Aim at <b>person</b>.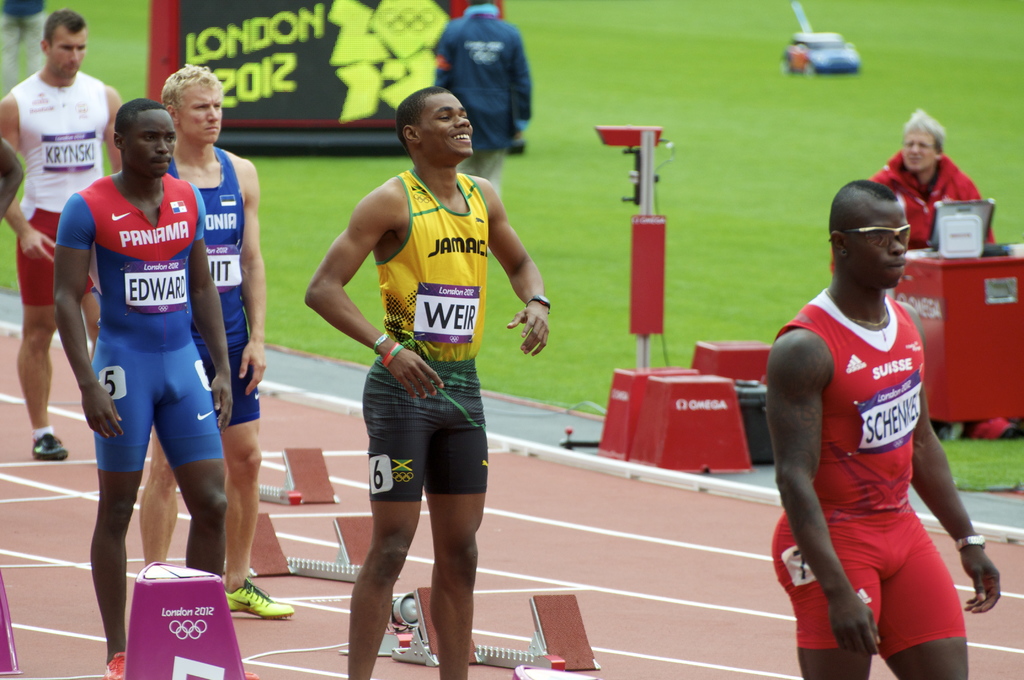
Aimed at region(139, 63, 291, 614).
